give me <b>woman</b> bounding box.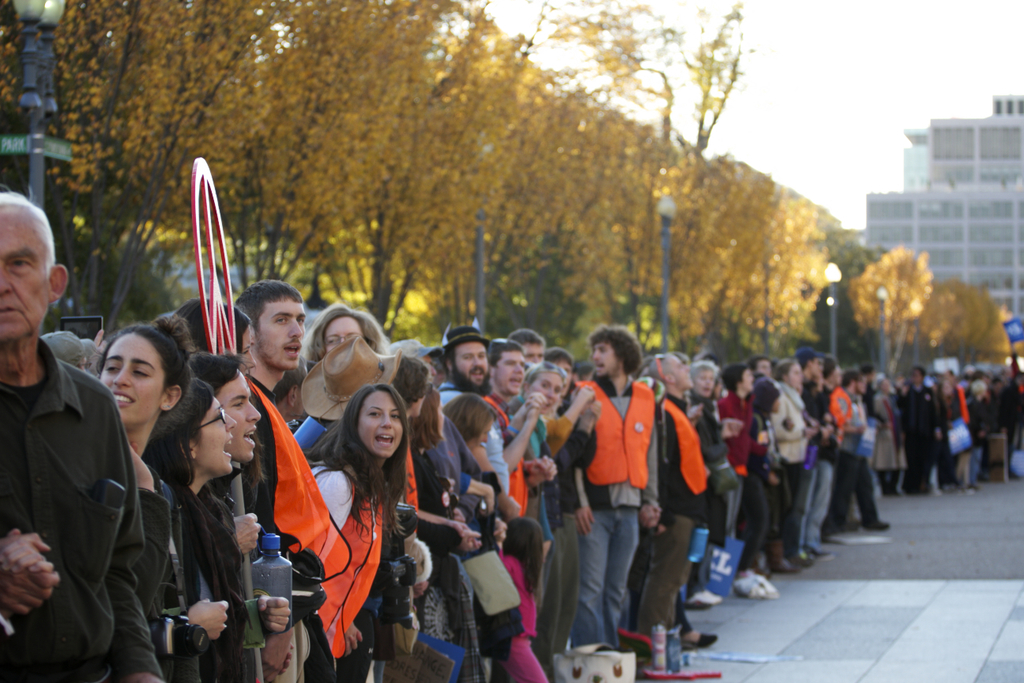
[440, 391, 529, 682].
